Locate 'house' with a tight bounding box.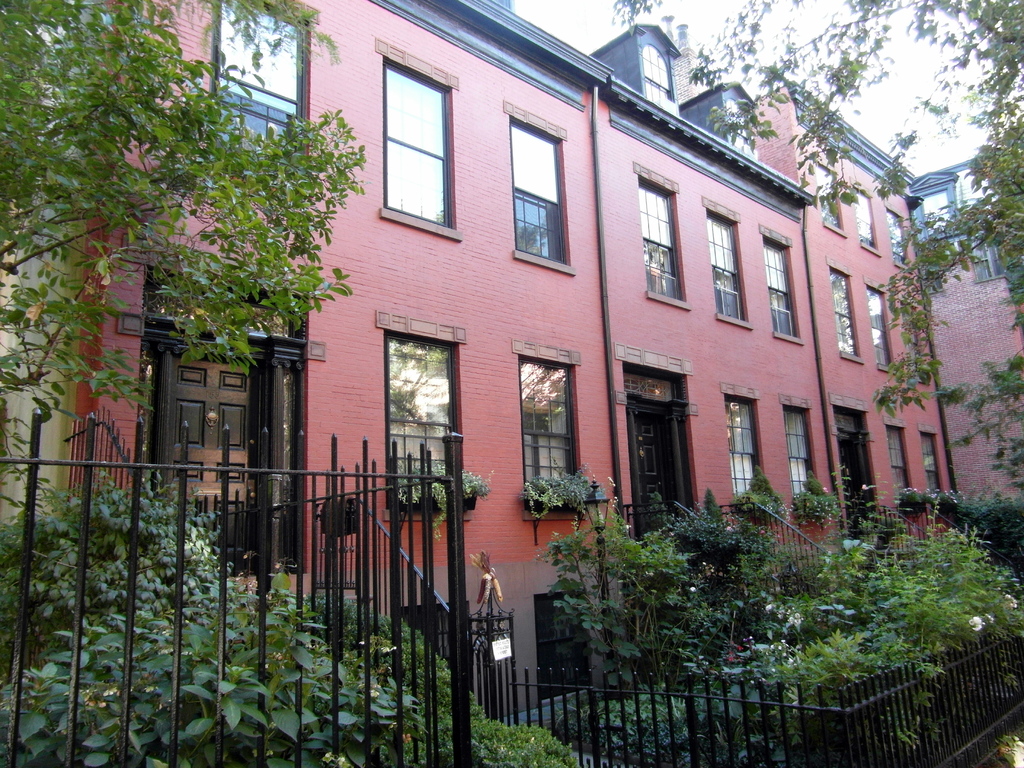
BBox(0, 1, 1023, 719).
